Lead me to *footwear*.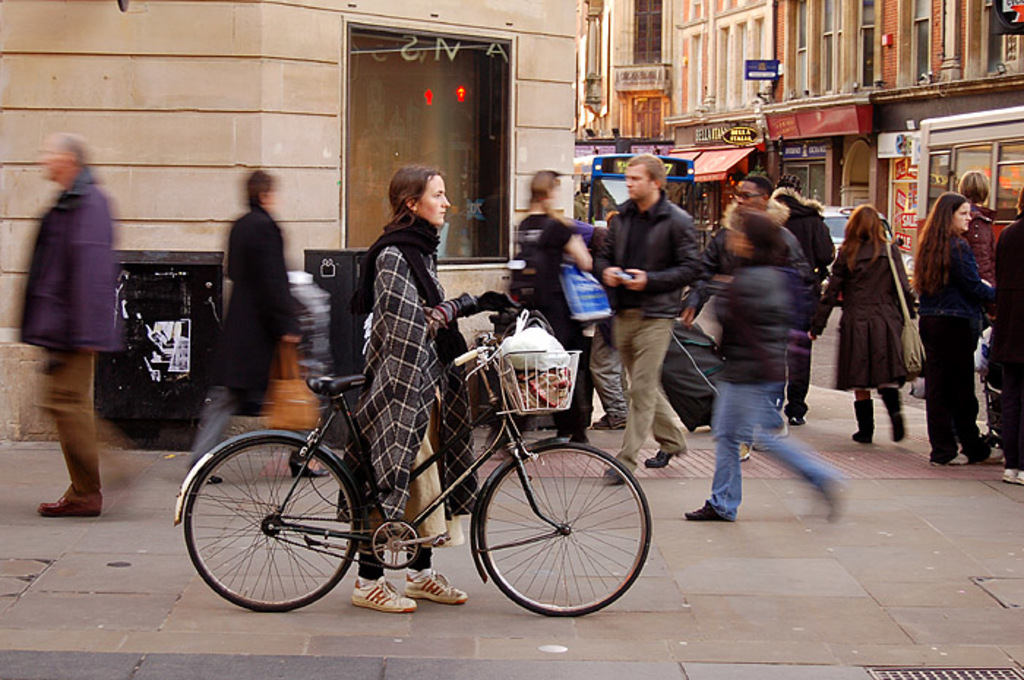
Lead to 685,503,720,524.
